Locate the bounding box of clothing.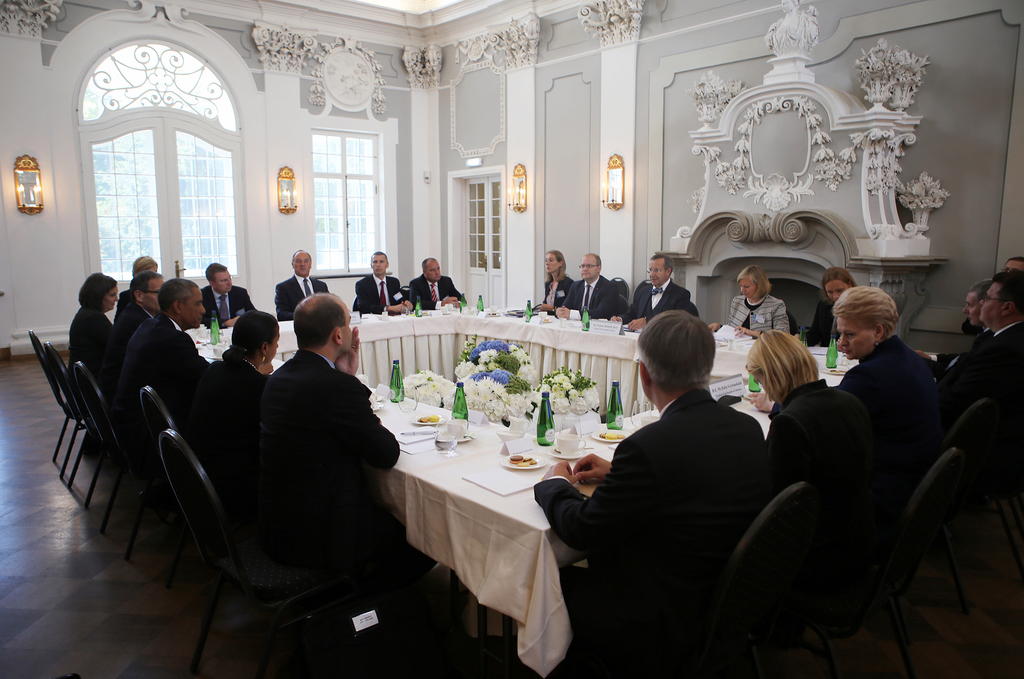
Bounding box: 353:274:404:307.
